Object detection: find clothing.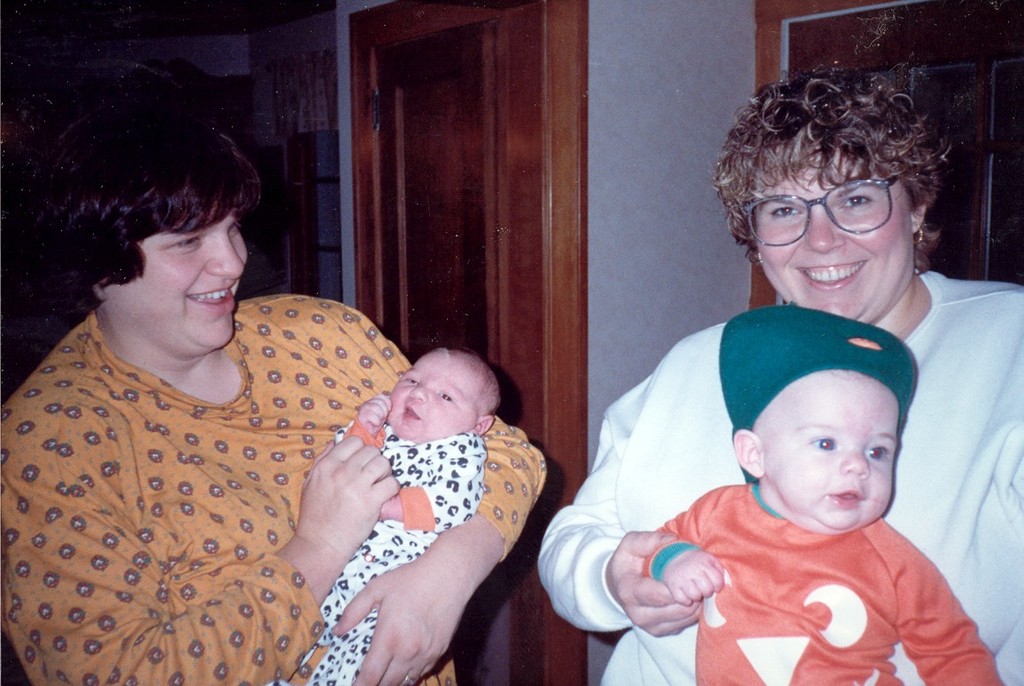
(x1=535, y1=265, x2=1023, y2=685).
